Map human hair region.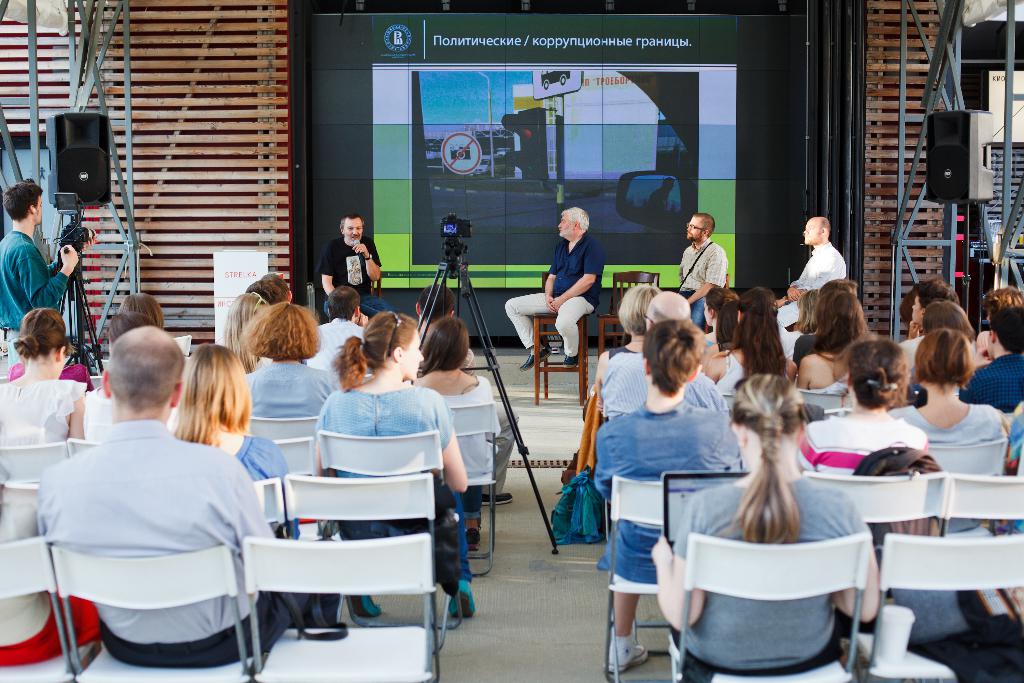
Mapped to x1=992, y1=308, x2=1023, y2=356.
